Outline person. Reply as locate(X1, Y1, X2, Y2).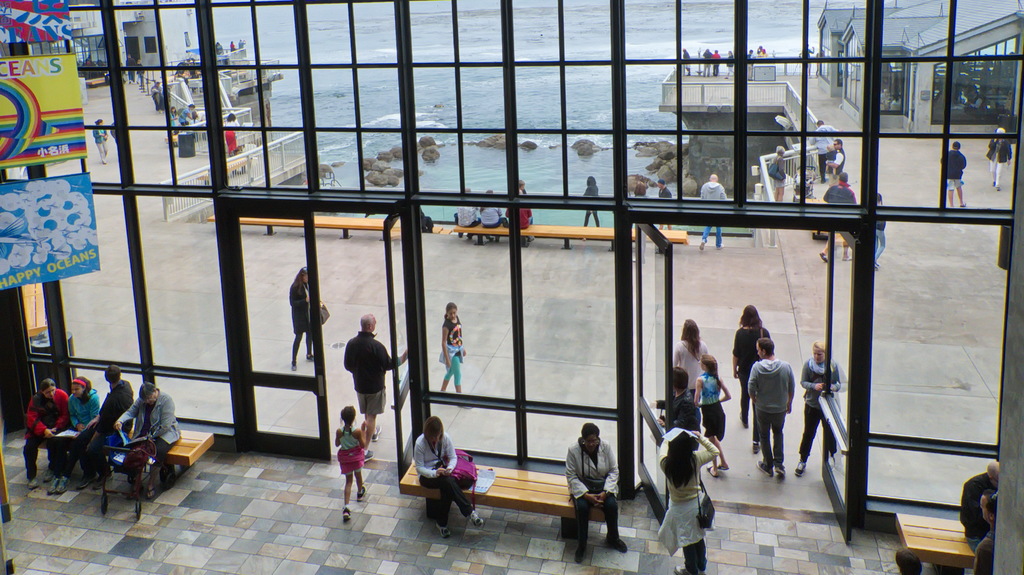
locate(813, 51, 819, 75).
